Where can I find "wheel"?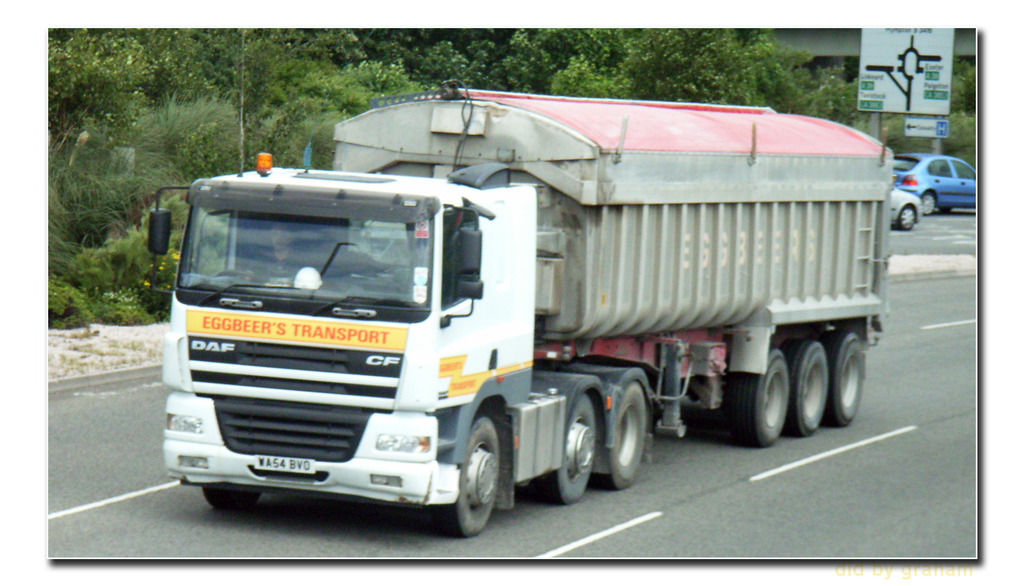
You can find it at 921, 193, 936, 216.
